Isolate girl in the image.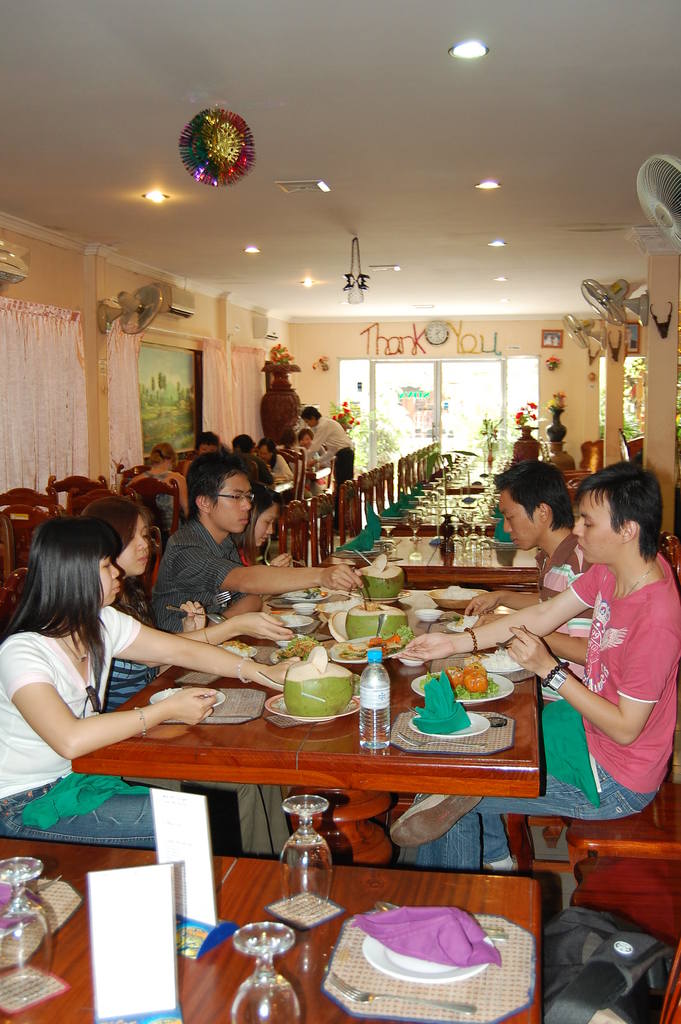
Isolated region: 253 440 290 479.
